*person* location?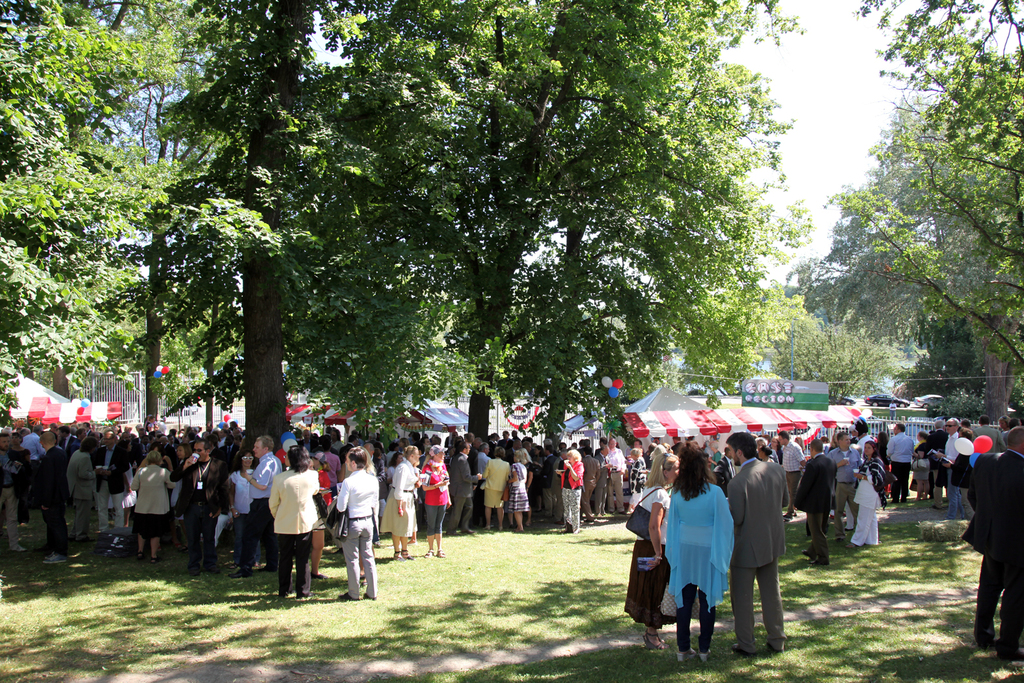
(511, 431, 519, 440)
